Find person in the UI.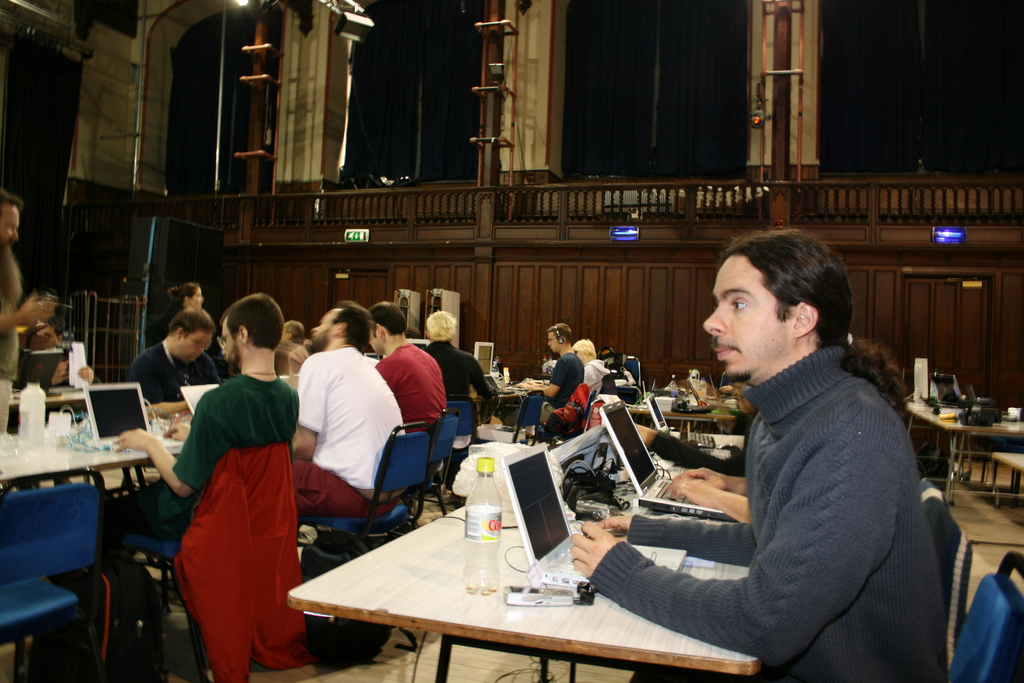
UI element at 614,222,914,682.
